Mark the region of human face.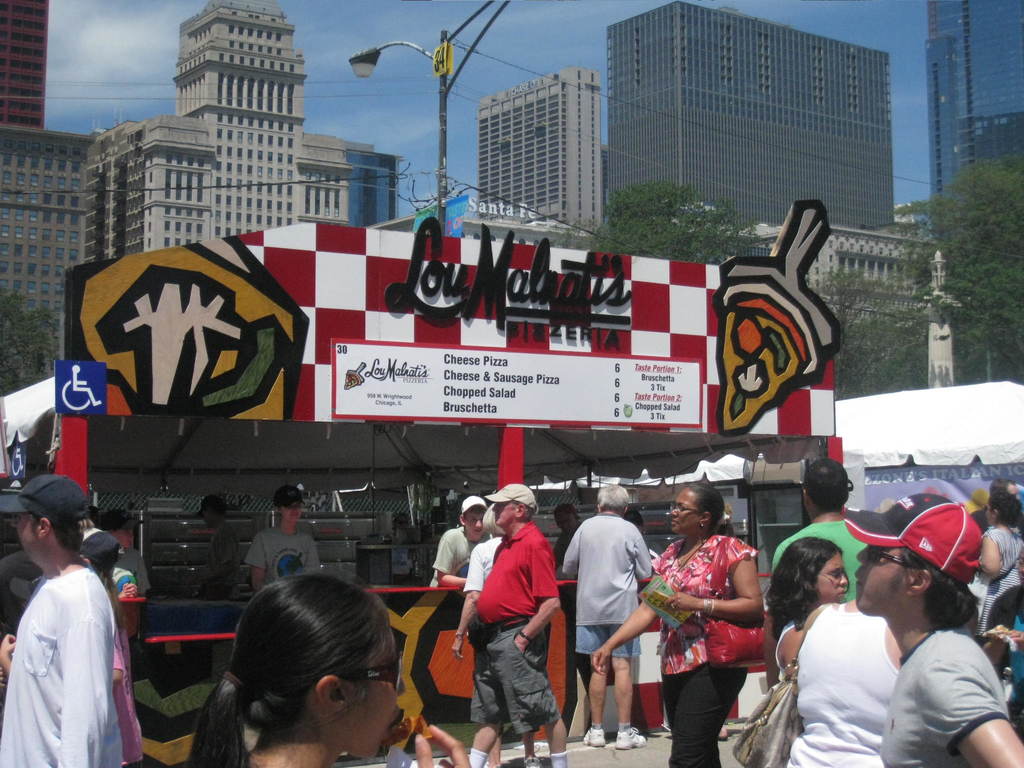
Region: 668,488,697,534.
